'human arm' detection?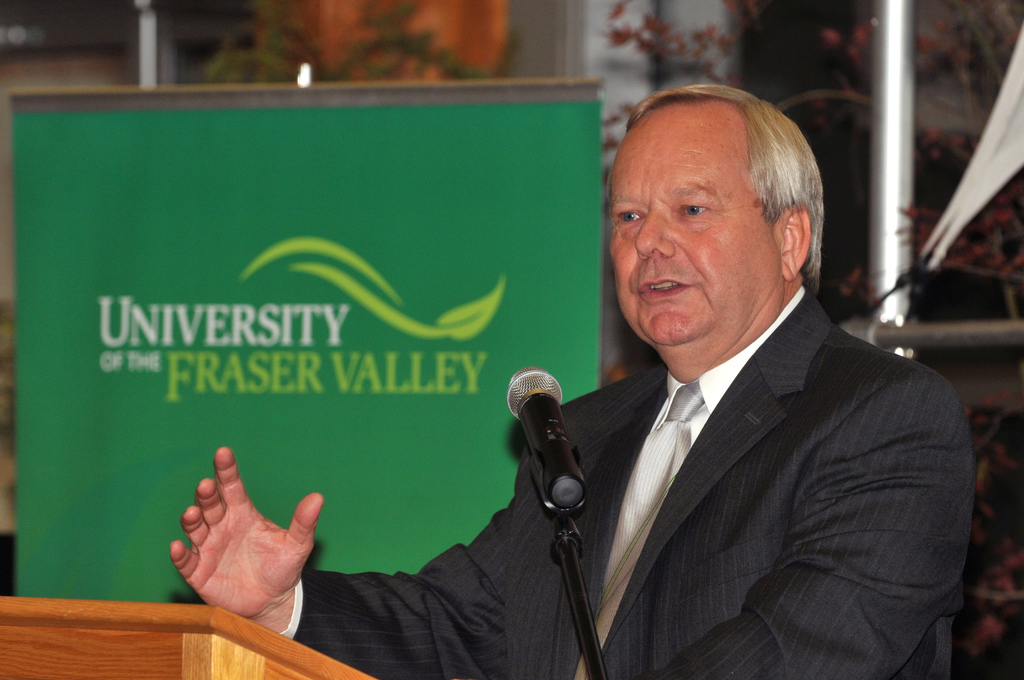
rect(275, 387, 599, 661)
